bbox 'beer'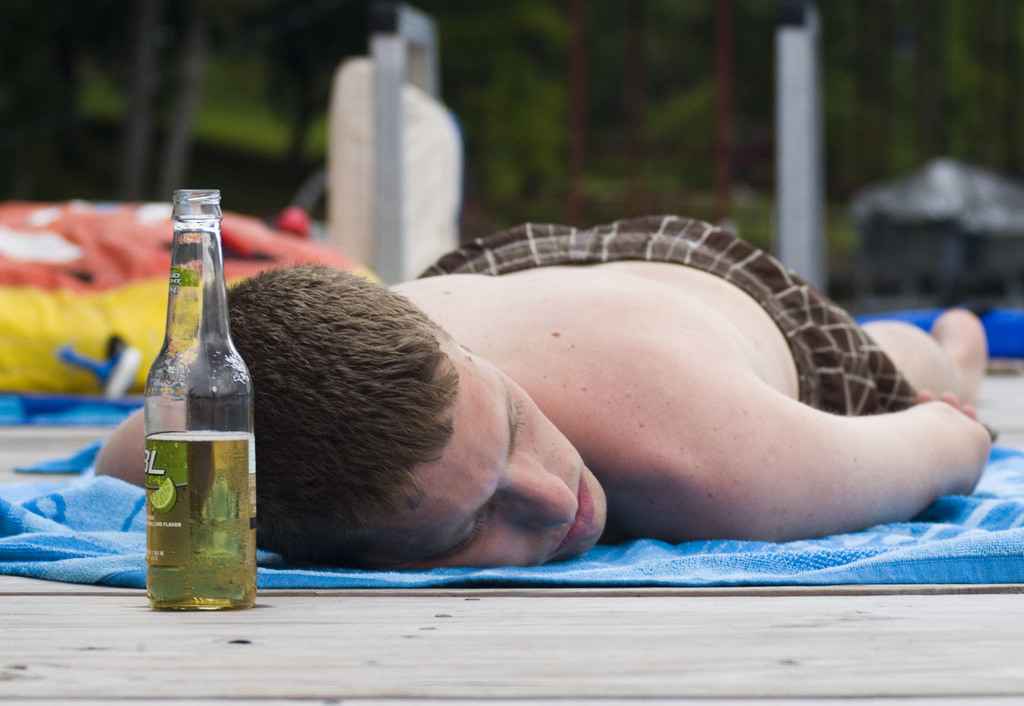
Rect(135, 188, 259, 606)
